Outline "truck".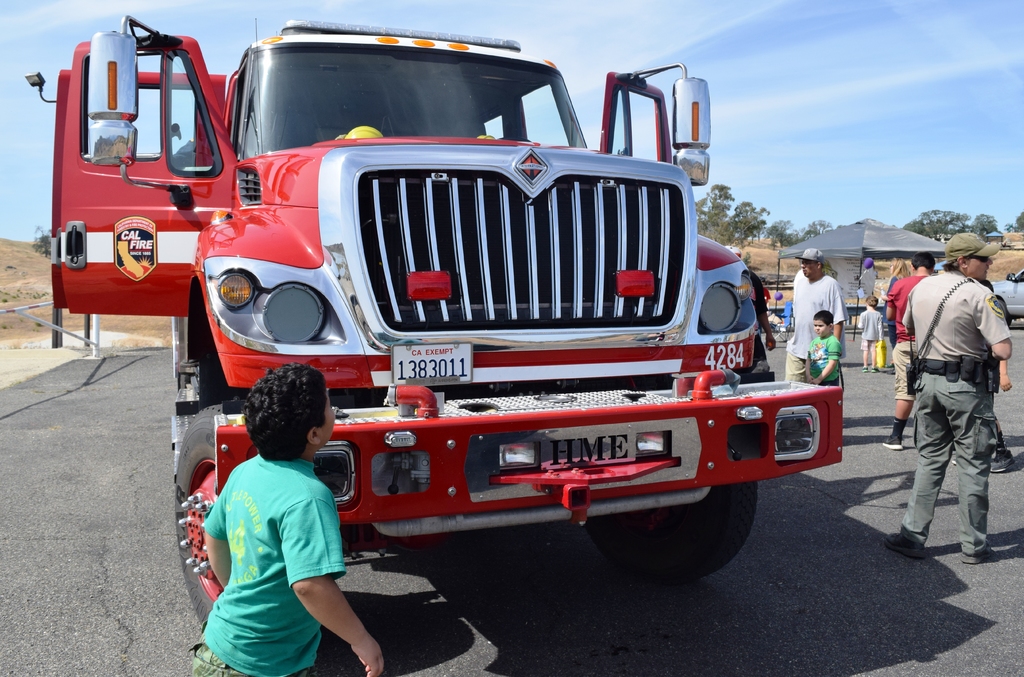
Outline: {"left": 108, "top": 19, "right": 817, "bottom": 587}.
